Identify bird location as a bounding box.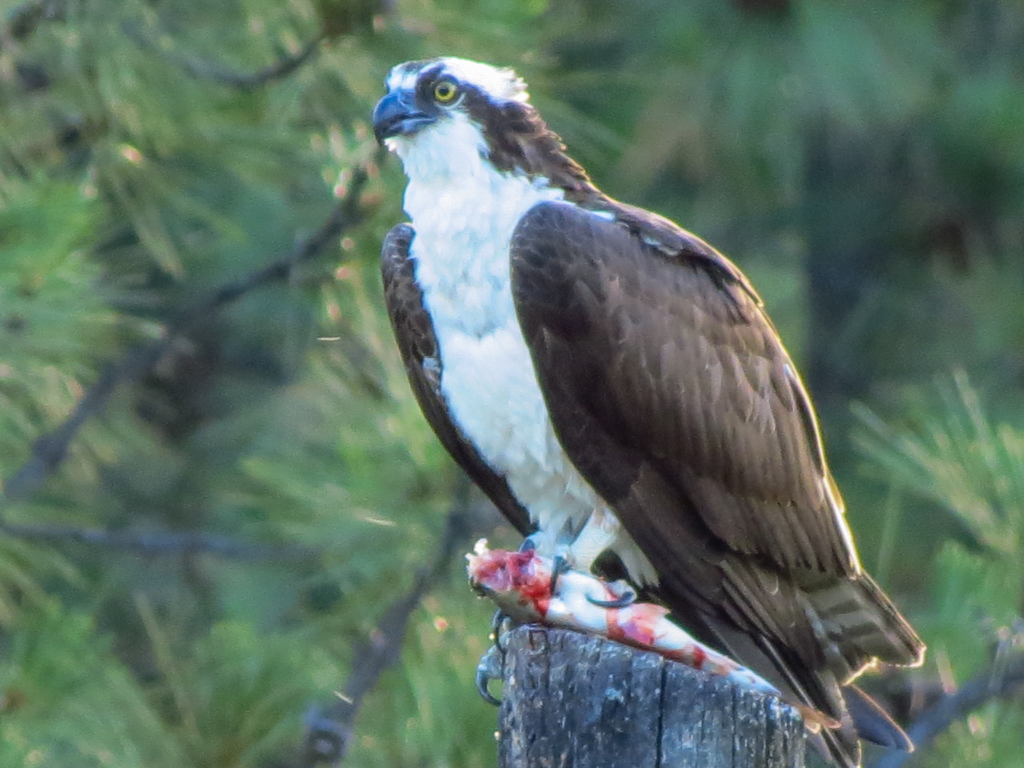
x1=334 y1=78 x2=904 y2=742.
